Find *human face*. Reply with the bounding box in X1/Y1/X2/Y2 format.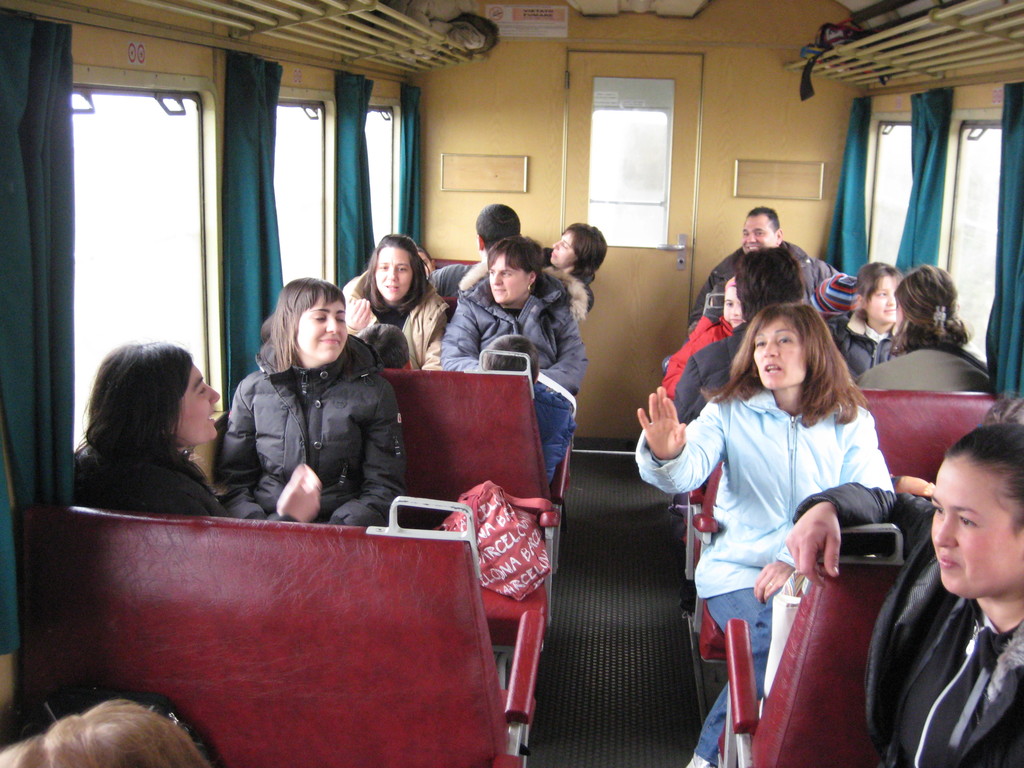
754/318/810/391.
